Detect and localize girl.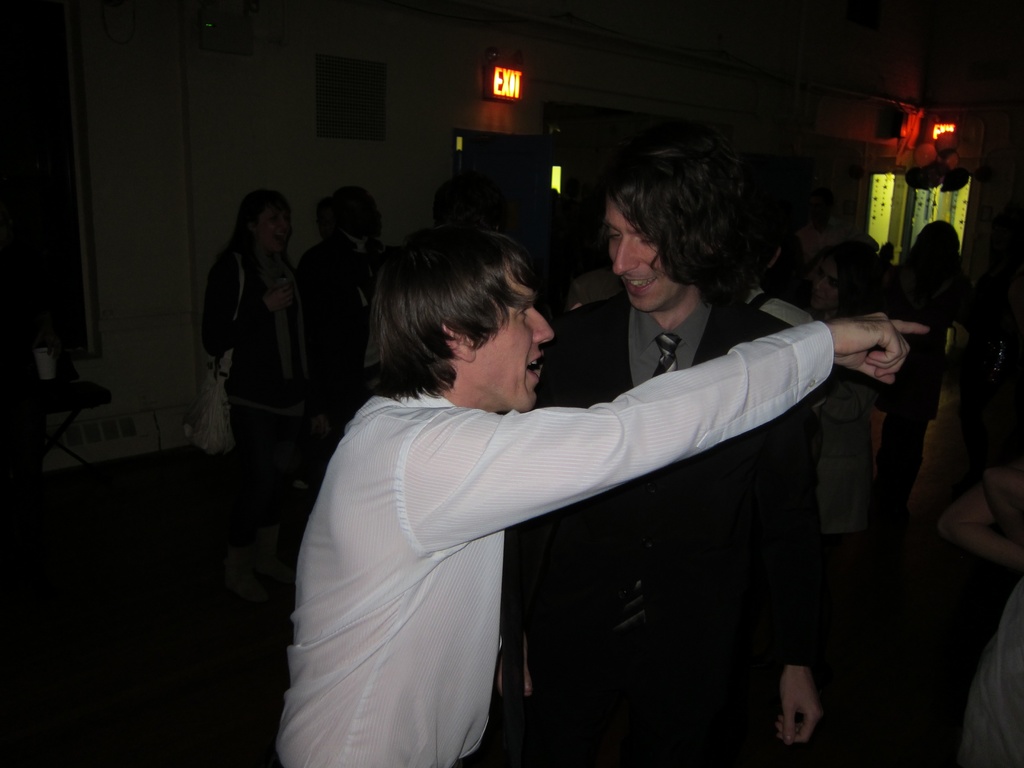
Localized at (left=193, top=188, right=308, bottom=596).
